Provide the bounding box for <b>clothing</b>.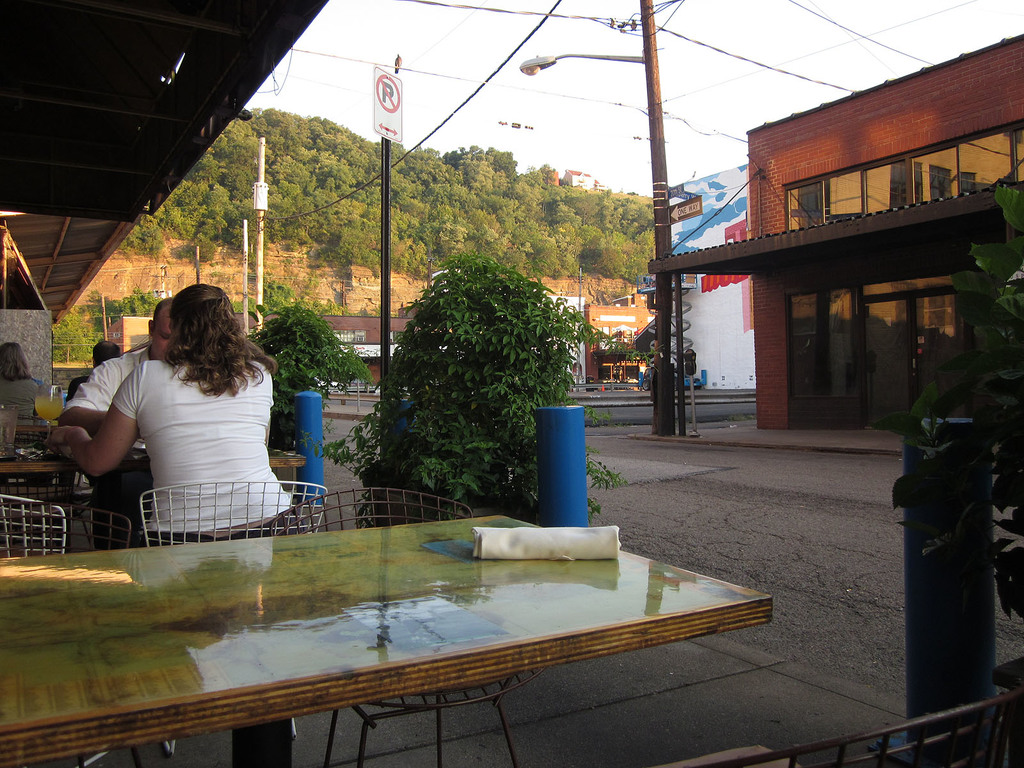
0, 371, 49, 440.
